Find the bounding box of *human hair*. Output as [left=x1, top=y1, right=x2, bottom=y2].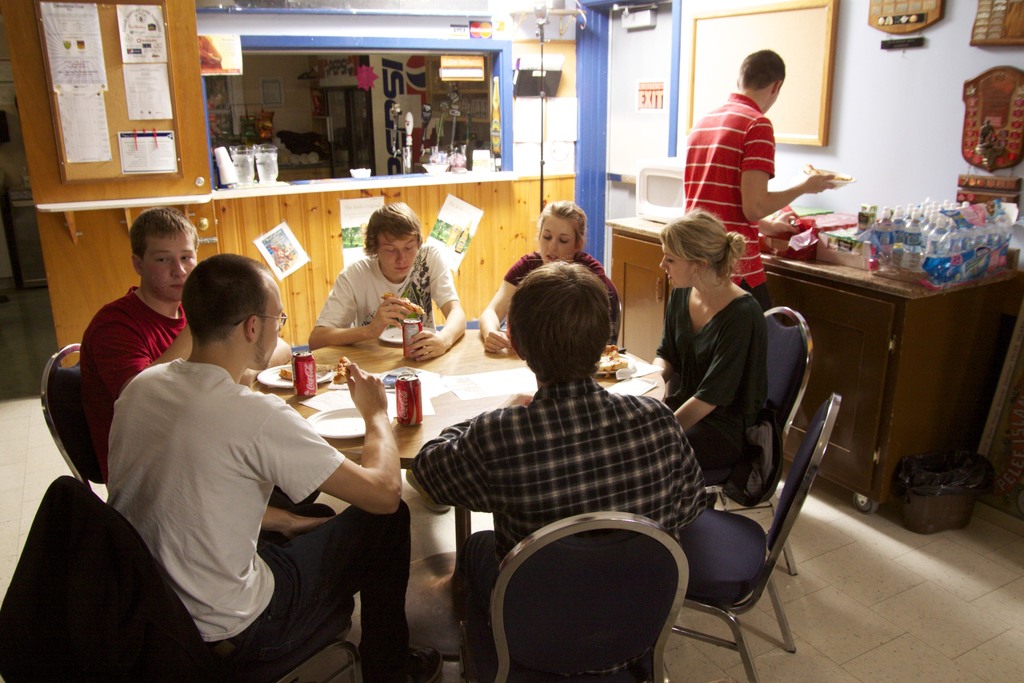
[left=741, top=49, right=791, bottom=92].
